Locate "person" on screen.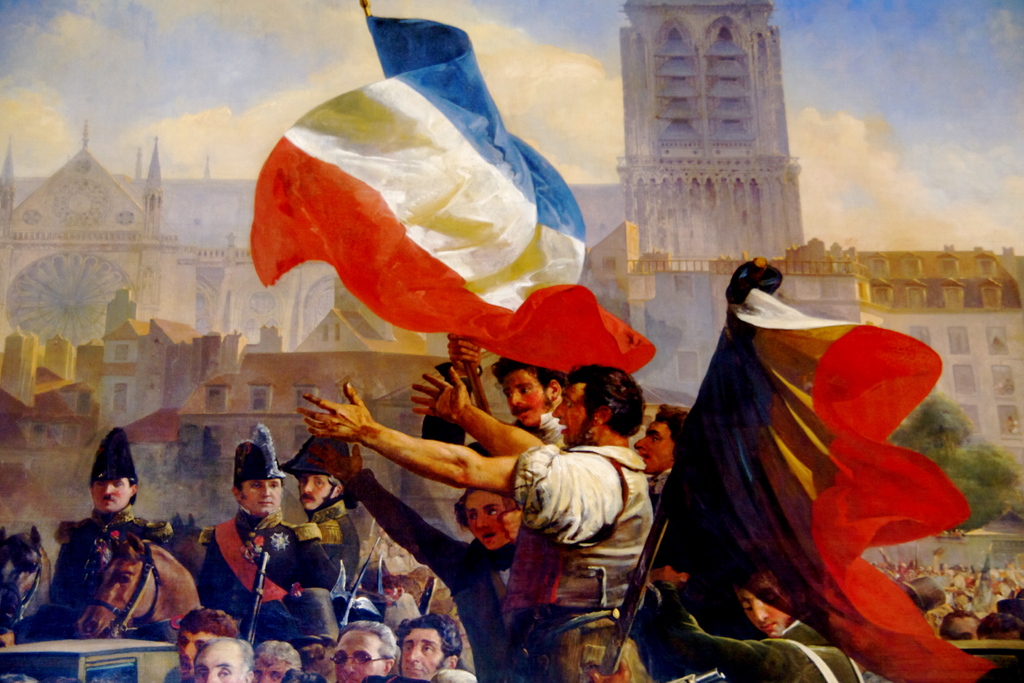
On screen at x1=326, y1=618, x2=401, y2=682.
